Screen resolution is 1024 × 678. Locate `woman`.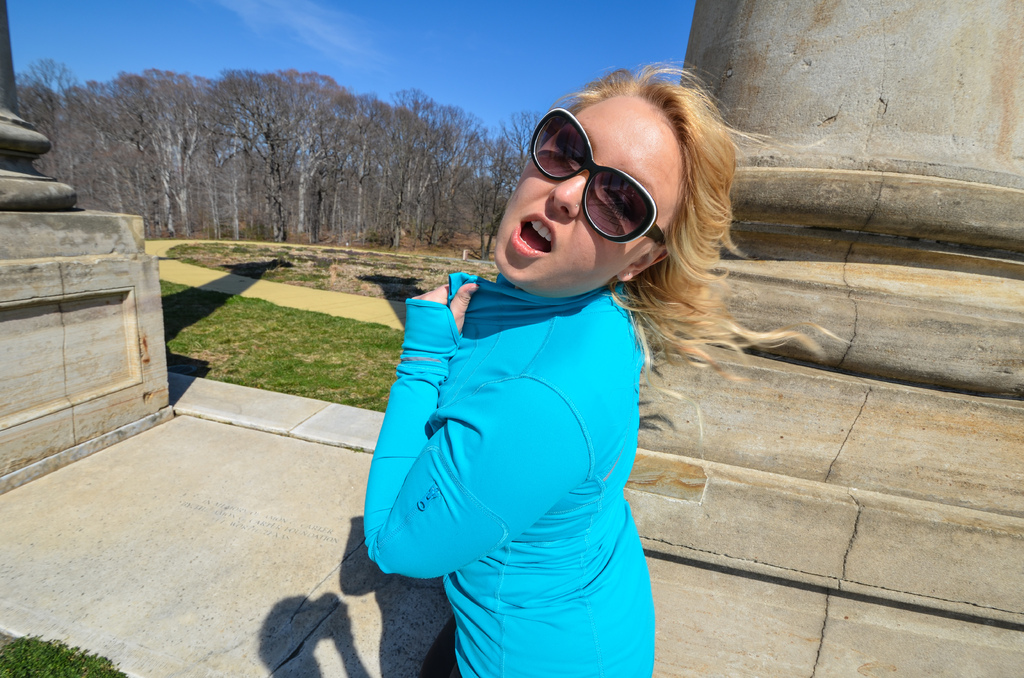
[left=366, top=65, right=741, bottom=677].
